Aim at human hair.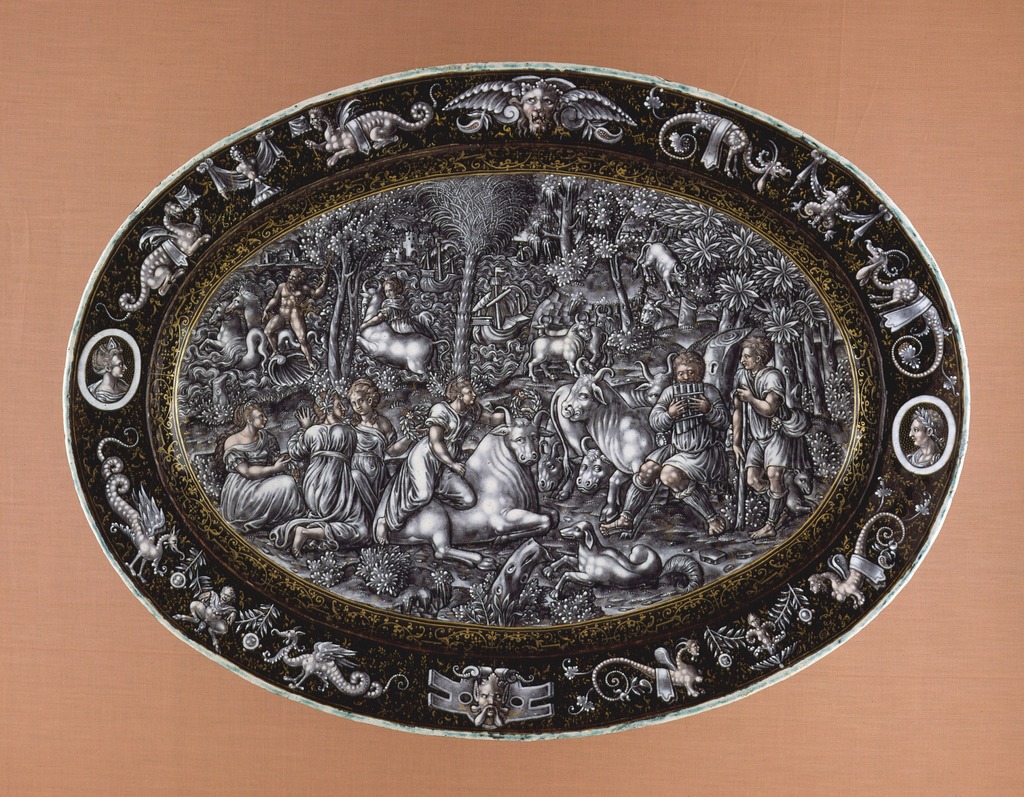
Aimed at 93,339,124,374.
